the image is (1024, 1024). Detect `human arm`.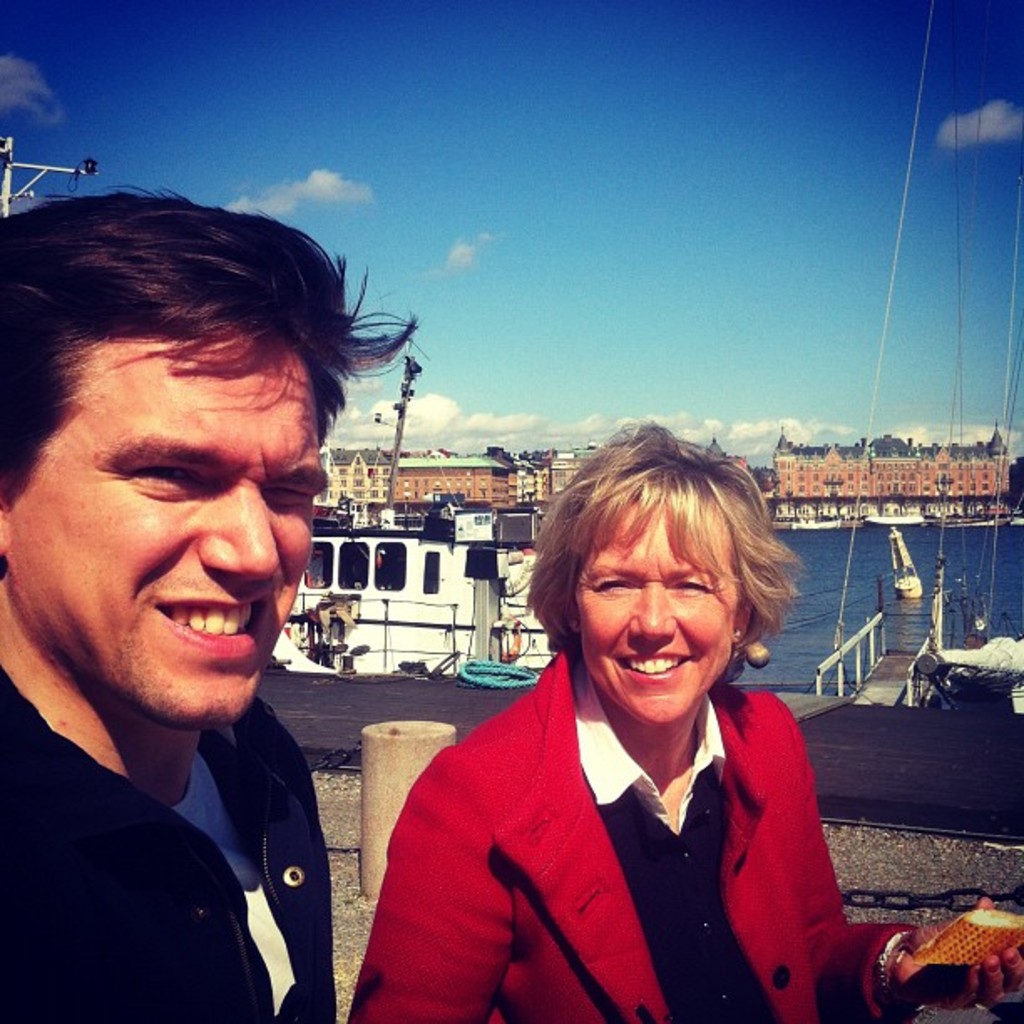
Detection: [left=340, top=751, right=515, bottom=1022].
